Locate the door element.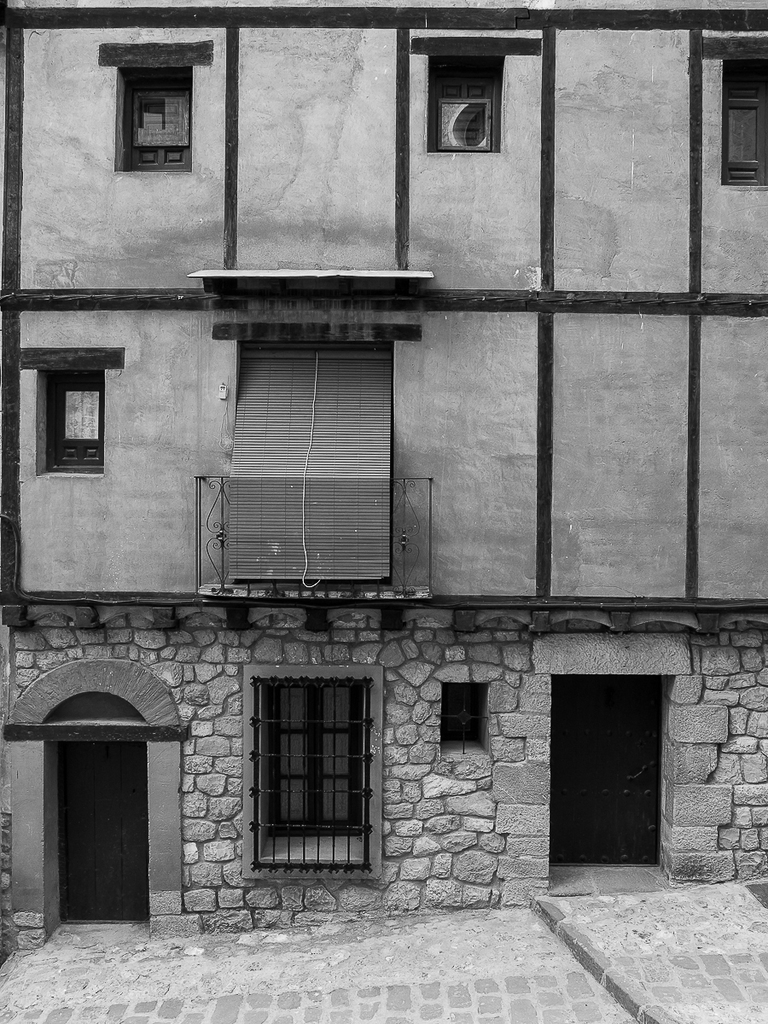
Element bbox: BBox(57, 734, 154, 924).
